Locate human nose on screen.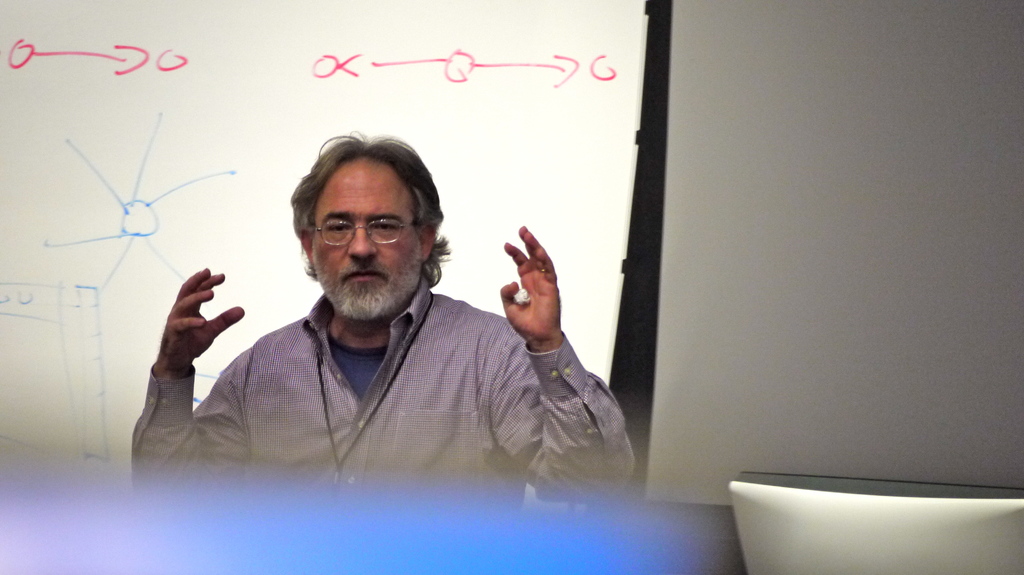
On screen at [x1=348, y1=220, x2=377, y2=258].
